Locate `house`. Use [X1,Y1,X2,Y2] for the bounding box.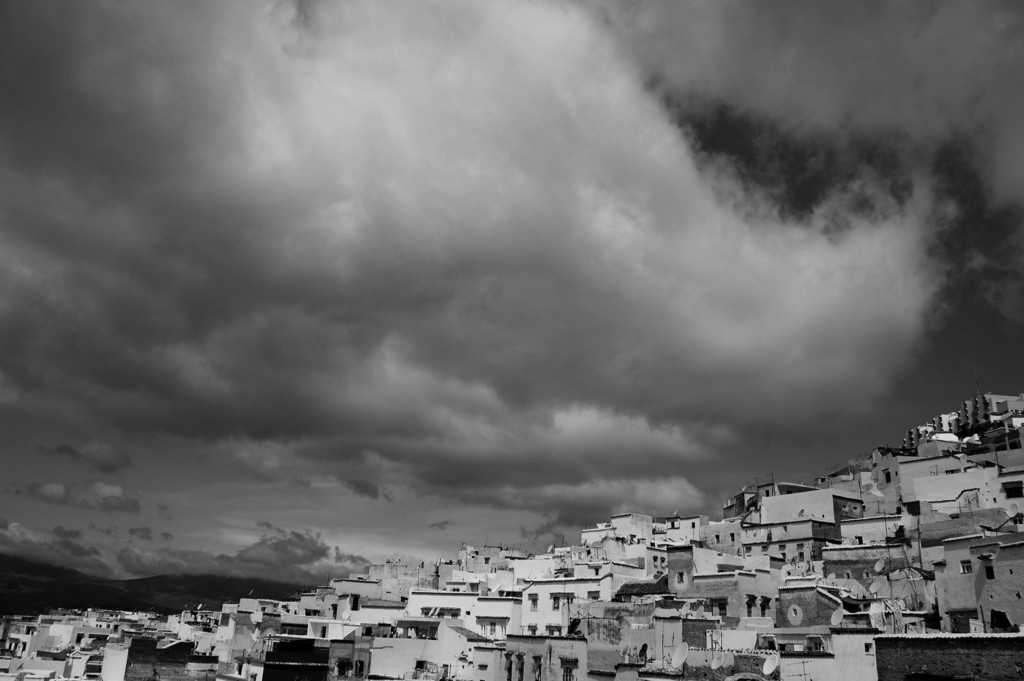
[511,552,572,594].
